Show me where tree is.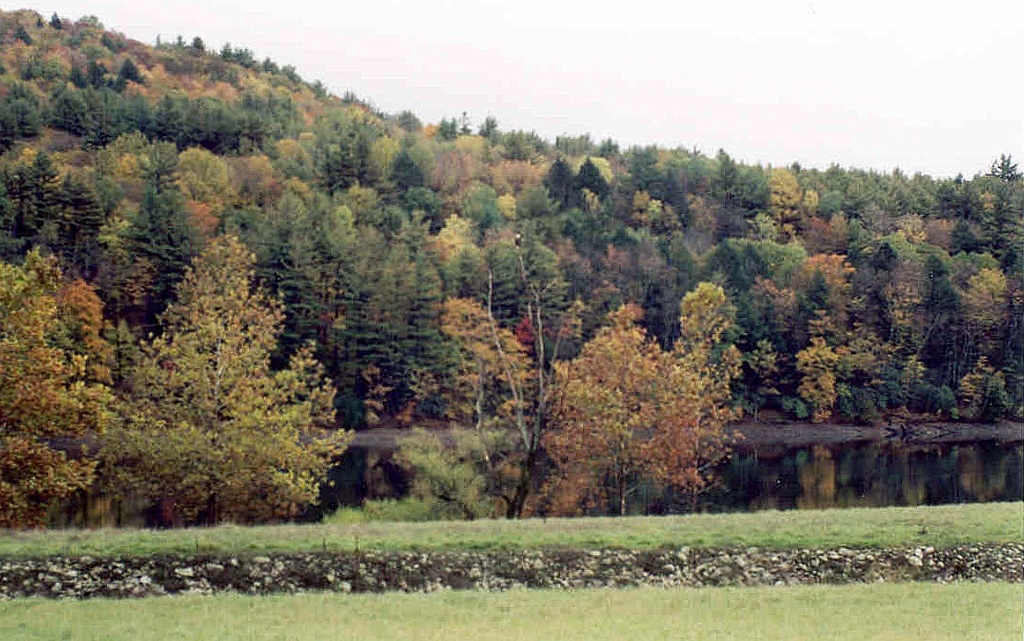
tree is at x1=492, y1=125, x2=547, y2=198.
